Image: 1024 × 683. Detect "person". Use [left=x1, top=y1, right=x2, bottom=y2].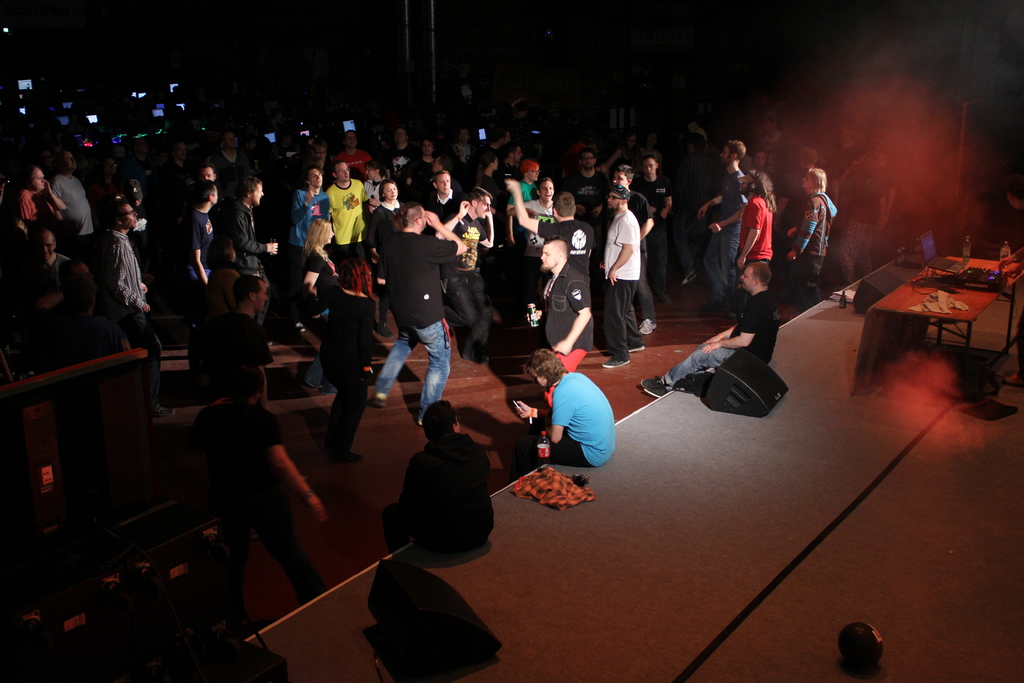
[left=13, top=163, right=66, bottom=224].
